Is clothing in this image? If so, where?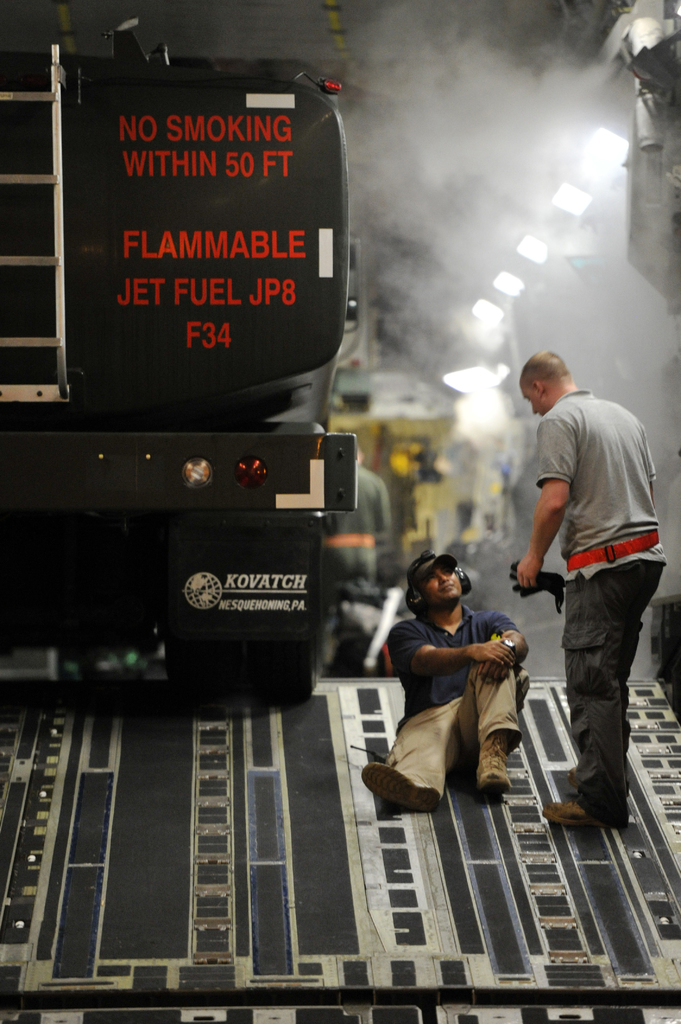
Yes, at pyautogui.locateOnScreen(382, 579, 542, 801).
